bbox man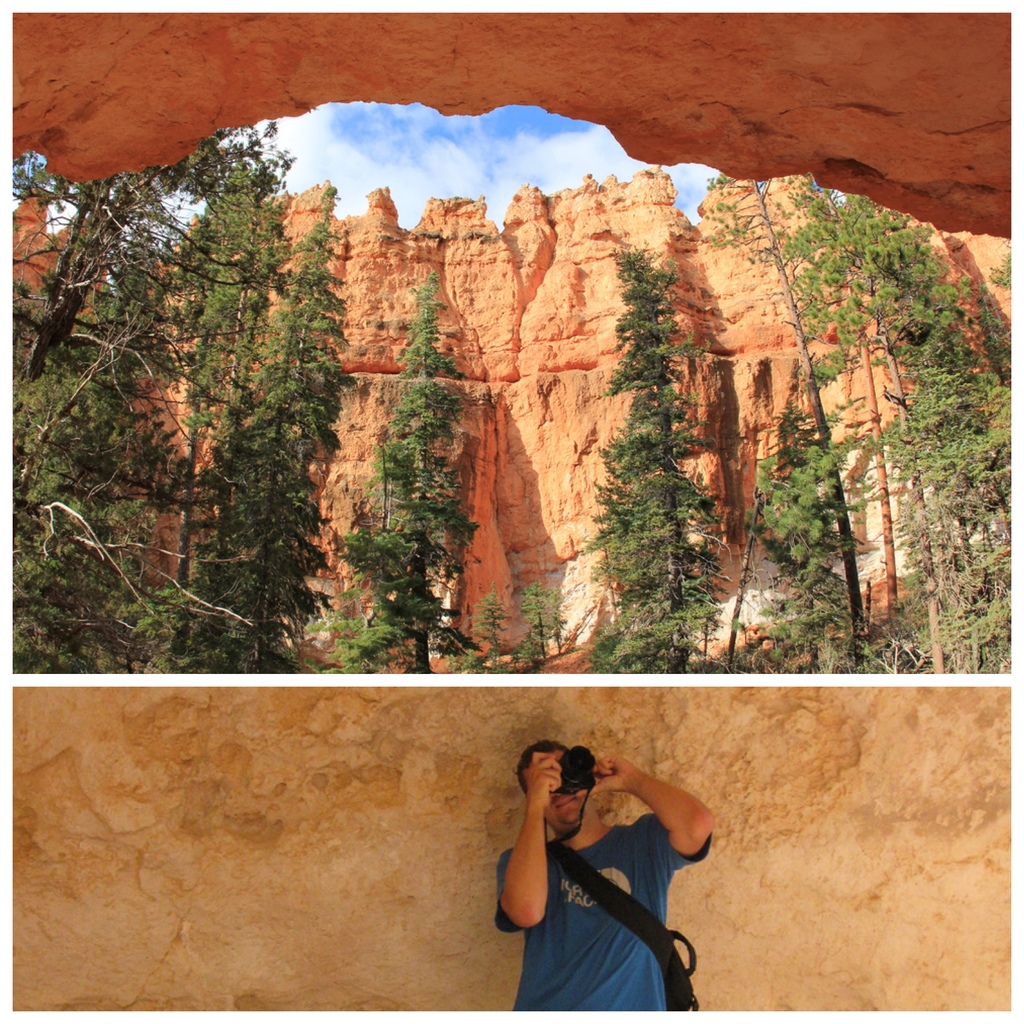
box=[468, 719, 721, 1010]
